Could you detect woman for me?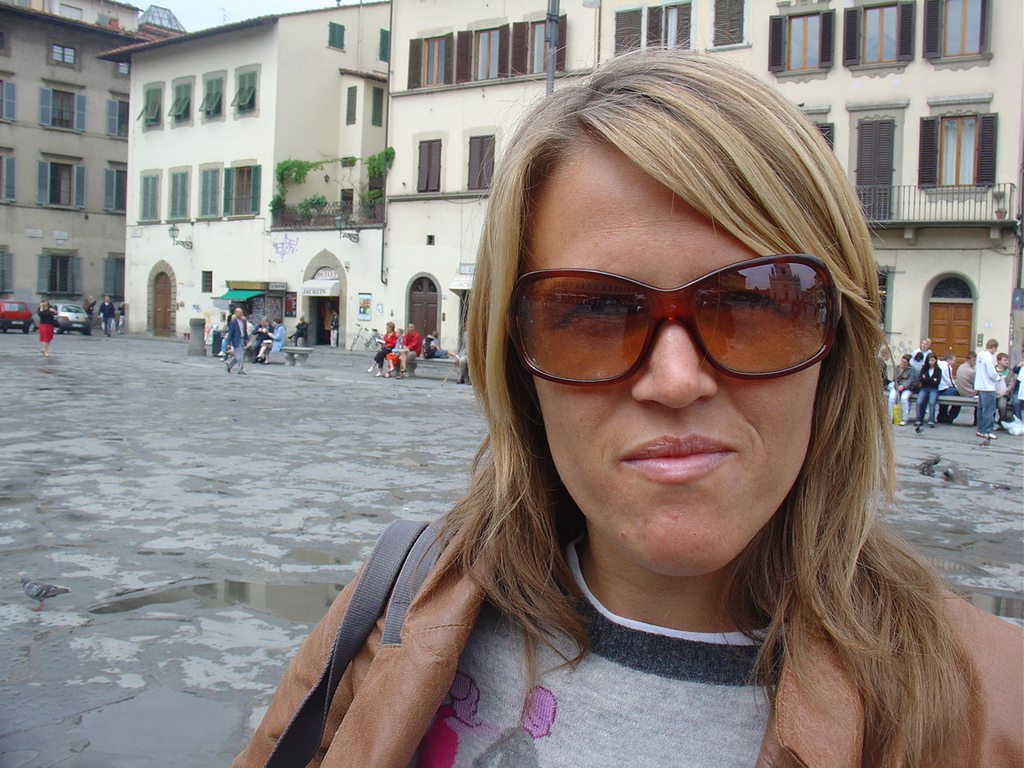
Detection result: (x1=85, y1=293, x2=96, y2=322).
